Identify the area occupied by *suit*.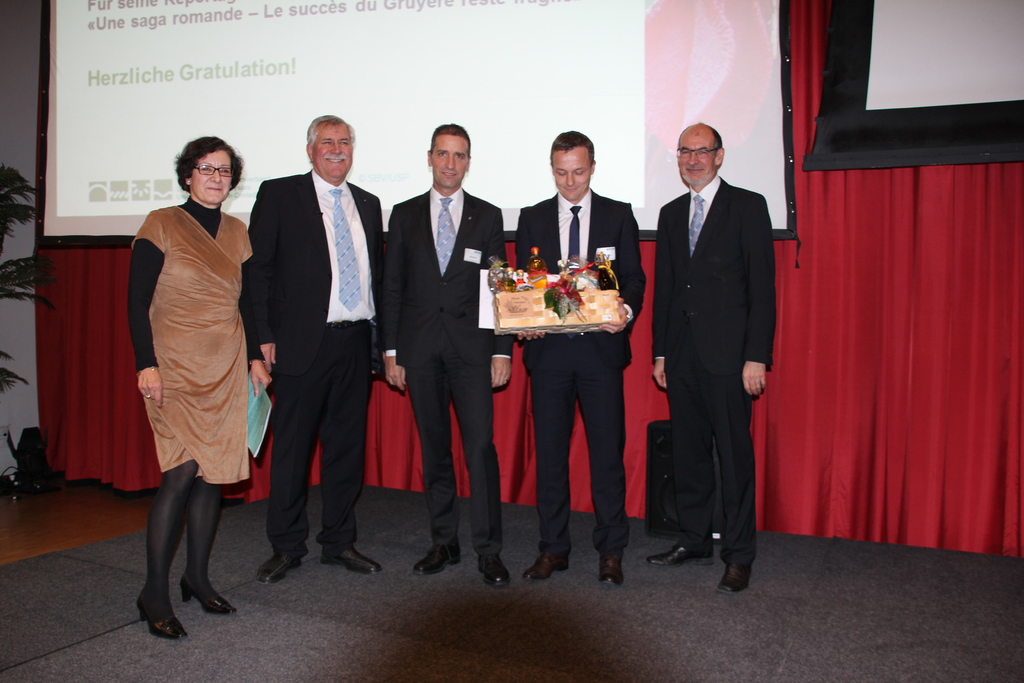
Area: (375,174,510,562).
